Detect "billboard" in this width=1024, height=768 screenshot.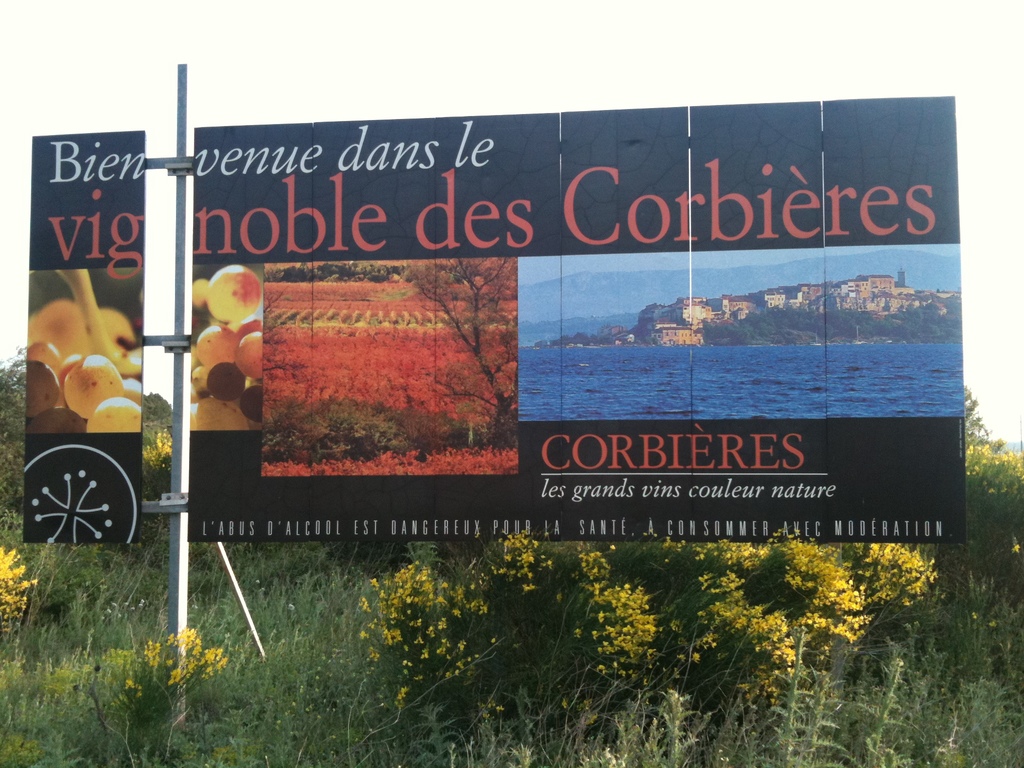
Detection: Rect(27, 132, 142, 536).
